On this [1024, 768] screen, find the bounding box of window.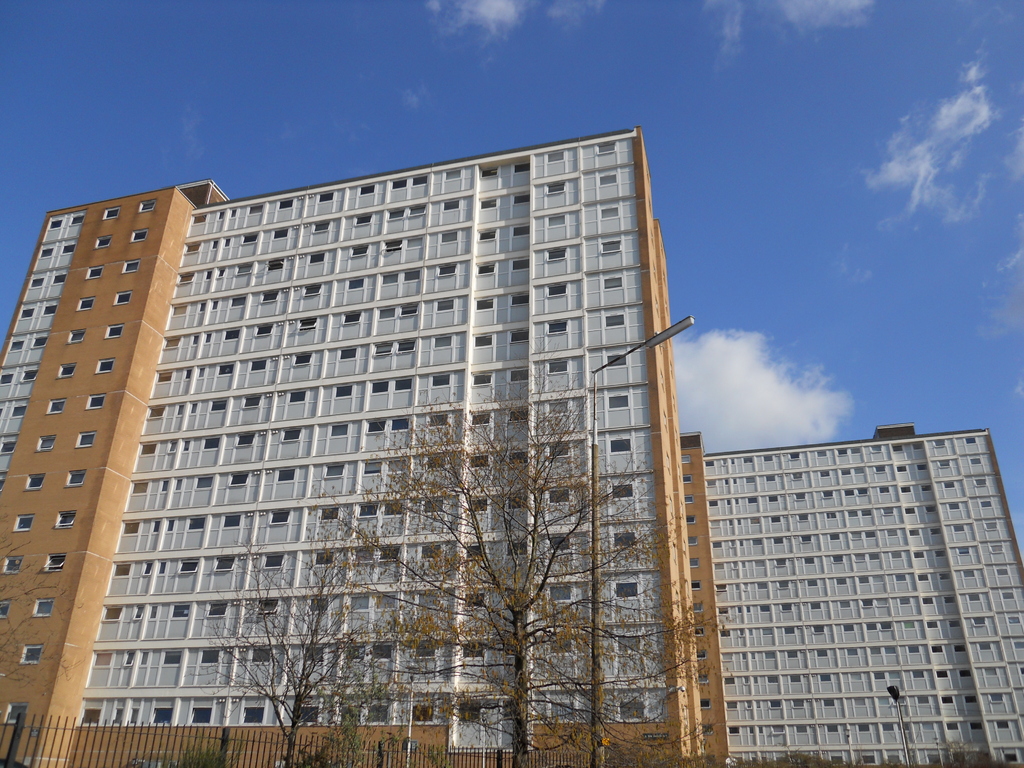
Bounding box: crop(341, 348, 355, 362).
